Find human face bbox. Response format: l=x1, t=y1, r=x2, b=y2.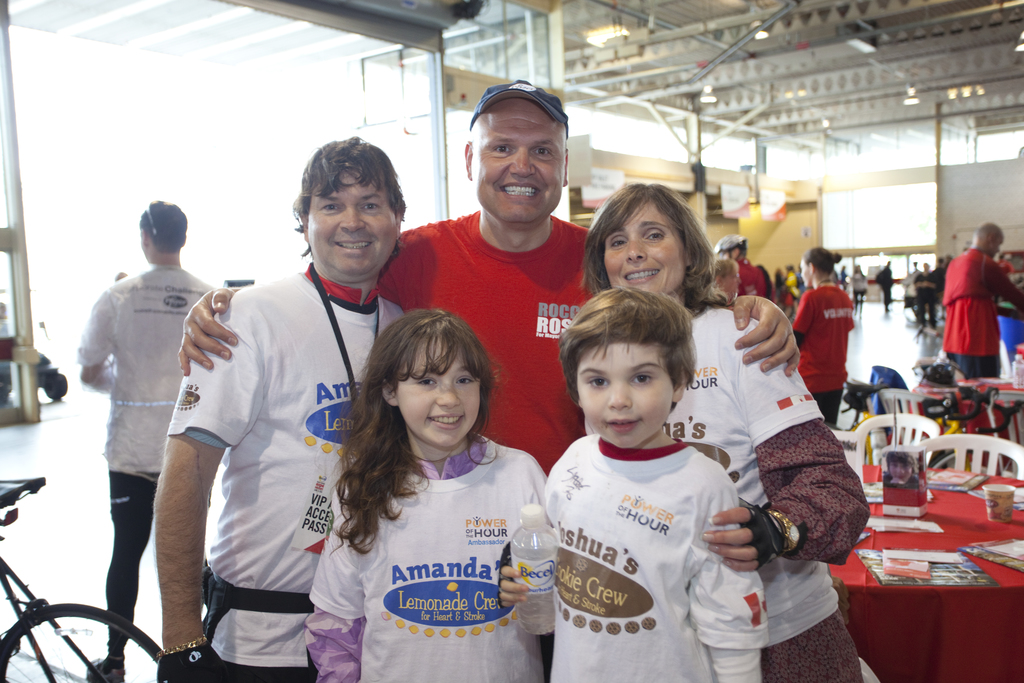
l=466, t=126, r=559, b=222.
